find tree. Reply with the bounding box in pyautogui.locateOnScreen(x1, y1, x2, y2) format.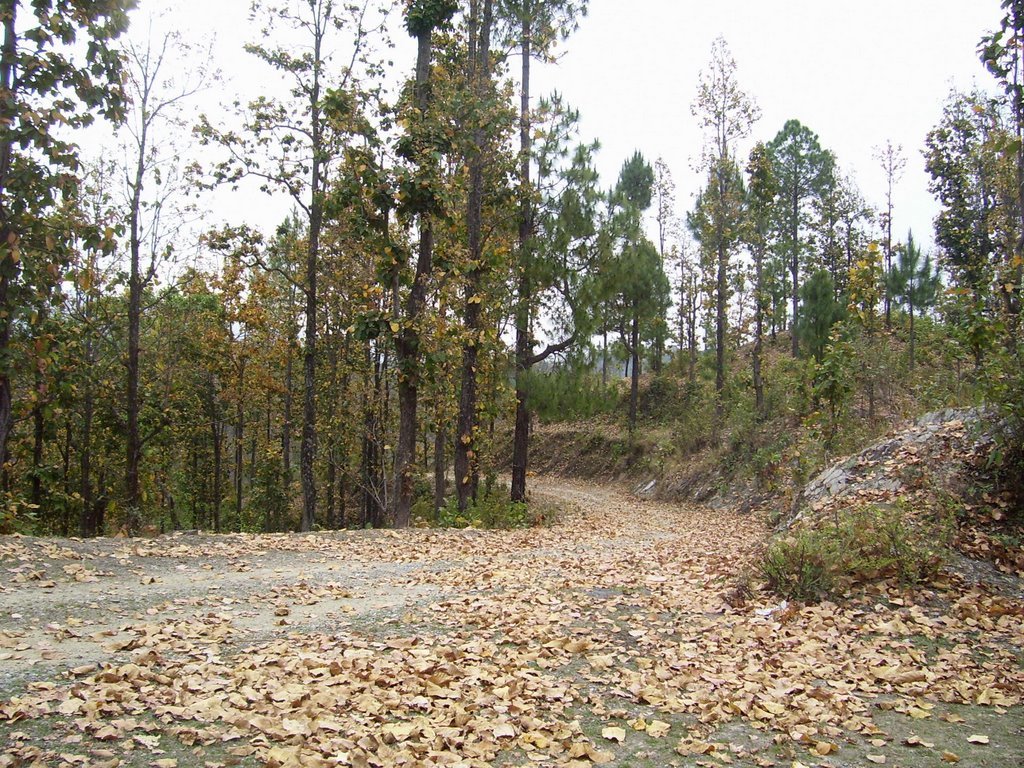
pyautogui.locateOnScreen(924, 80, 1016, 372).
